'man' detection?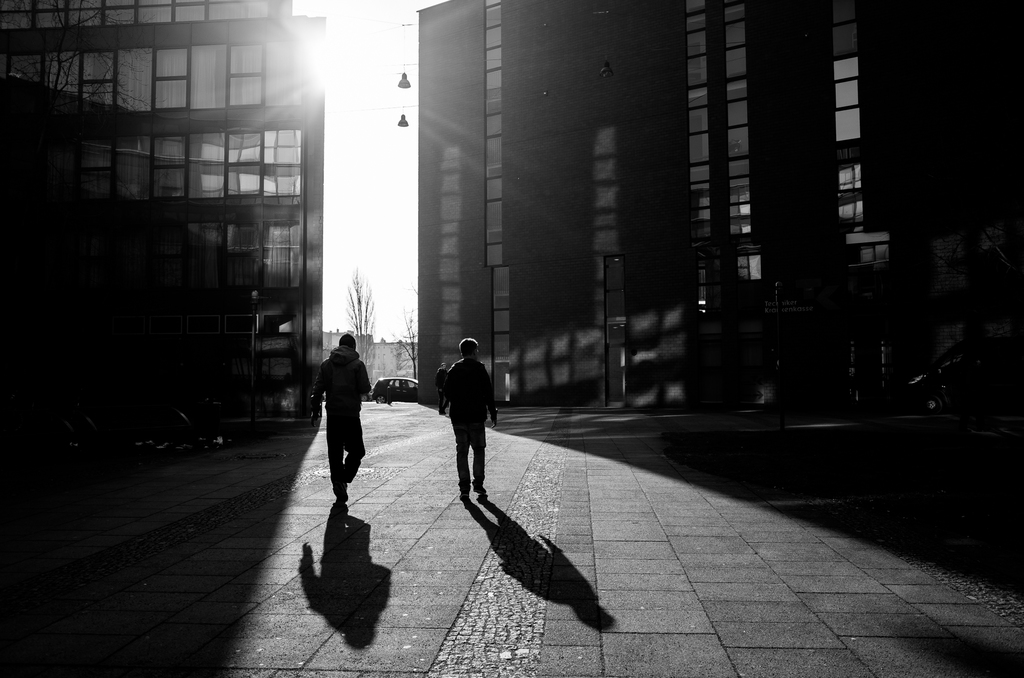
detection(308, 334, 371, 505)
